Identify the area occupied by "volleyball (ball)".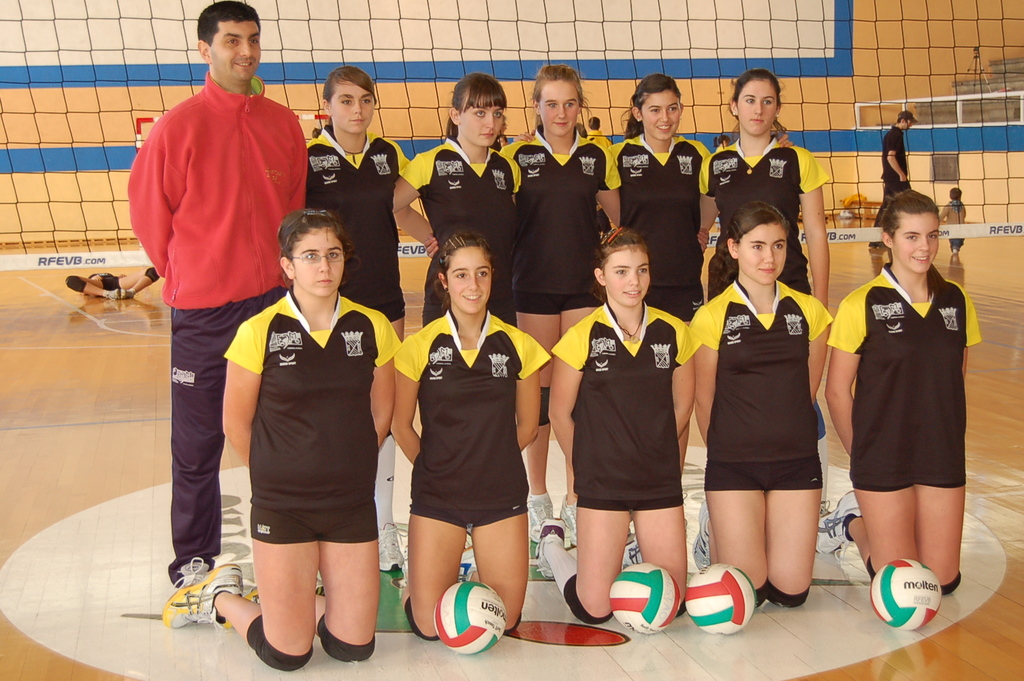
Area: rect(684, 560, 758, 638).
